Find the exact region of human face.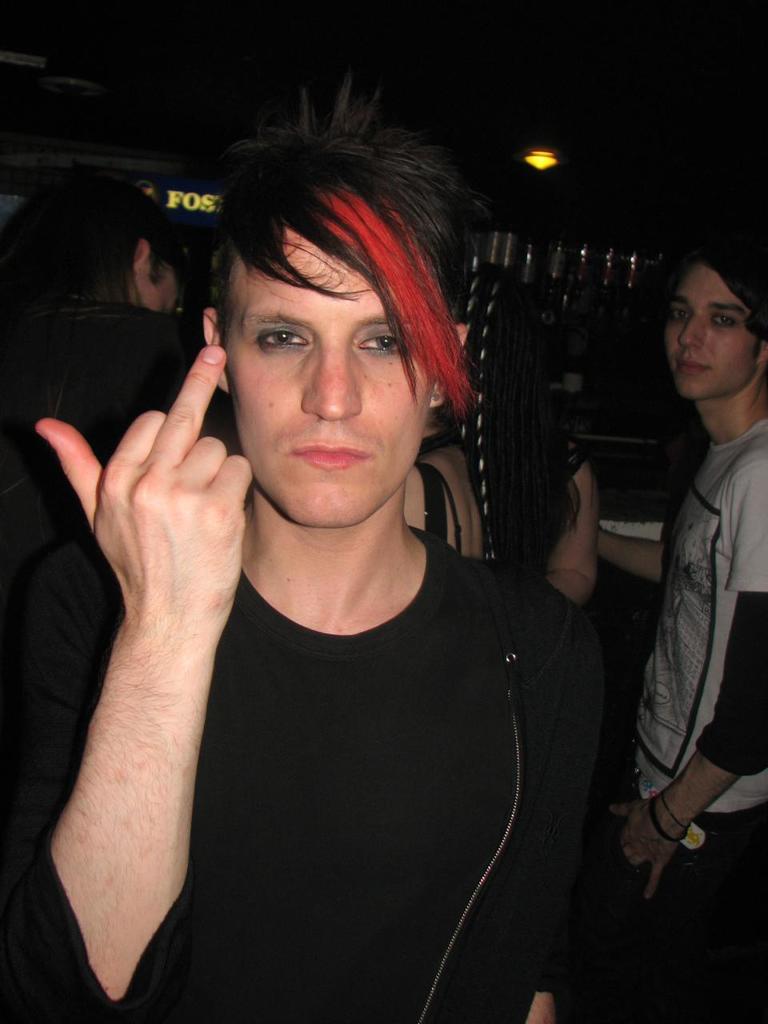
Exact region: <bbox>665, 263, 760, 398</bbox>.
